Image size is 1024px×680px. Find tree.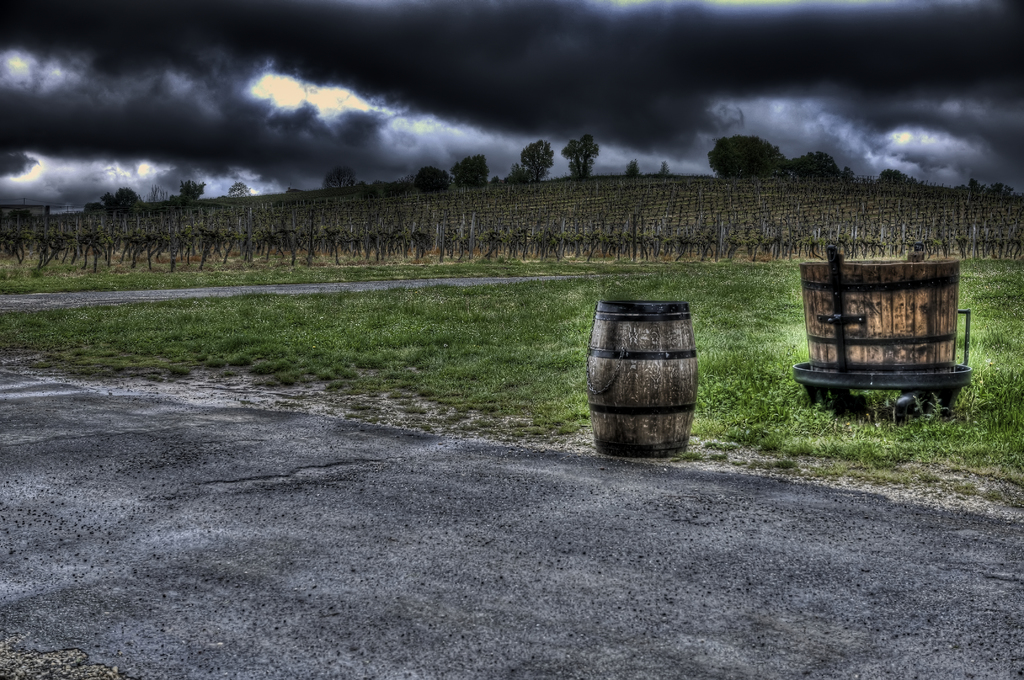
[707,132,781,183].
